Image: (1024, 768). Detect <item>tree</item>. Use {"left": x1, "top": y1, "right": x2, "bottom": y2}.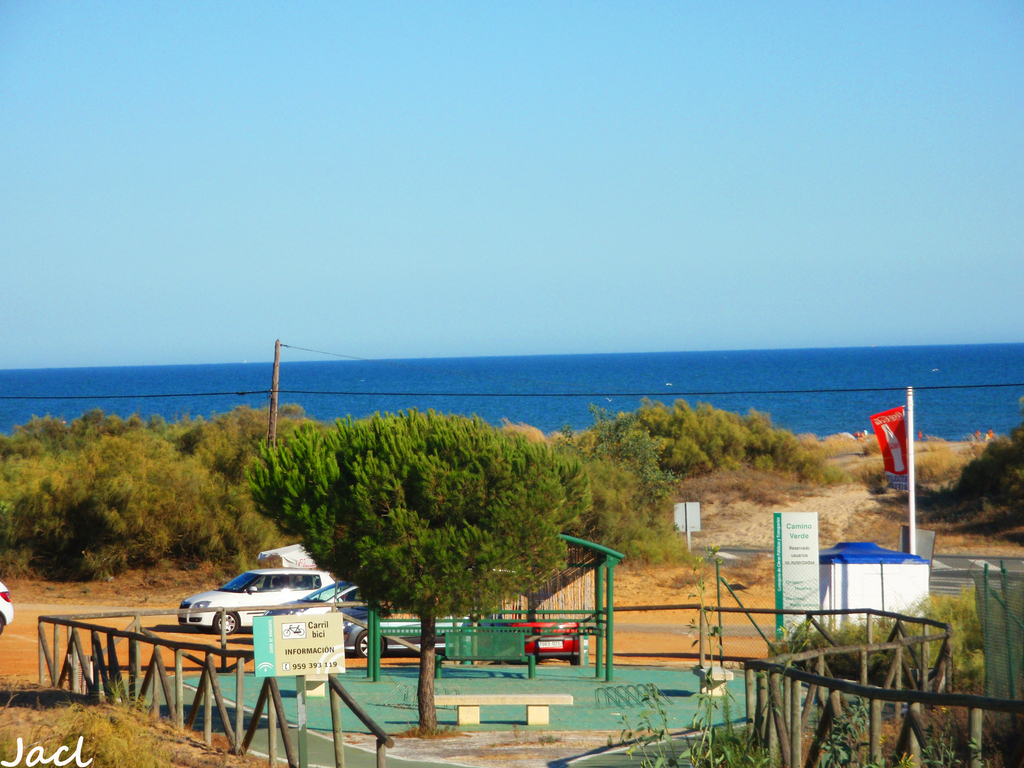
{"left": 243, "top": 404, "right": 591, "bottom": 730}.
